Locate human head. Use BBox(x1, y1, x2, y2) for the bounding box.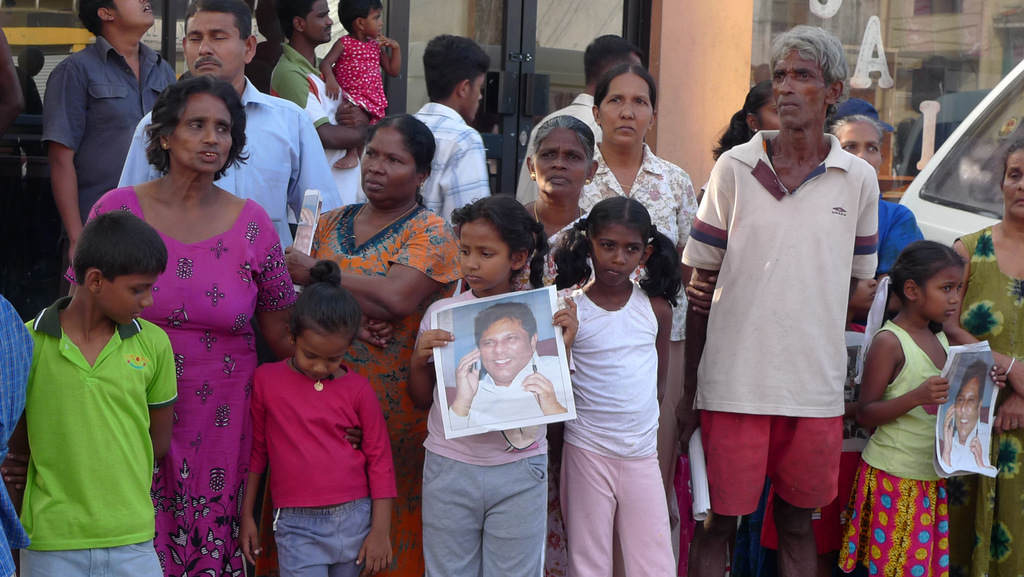
BBox(72, 210, 169, 325).
